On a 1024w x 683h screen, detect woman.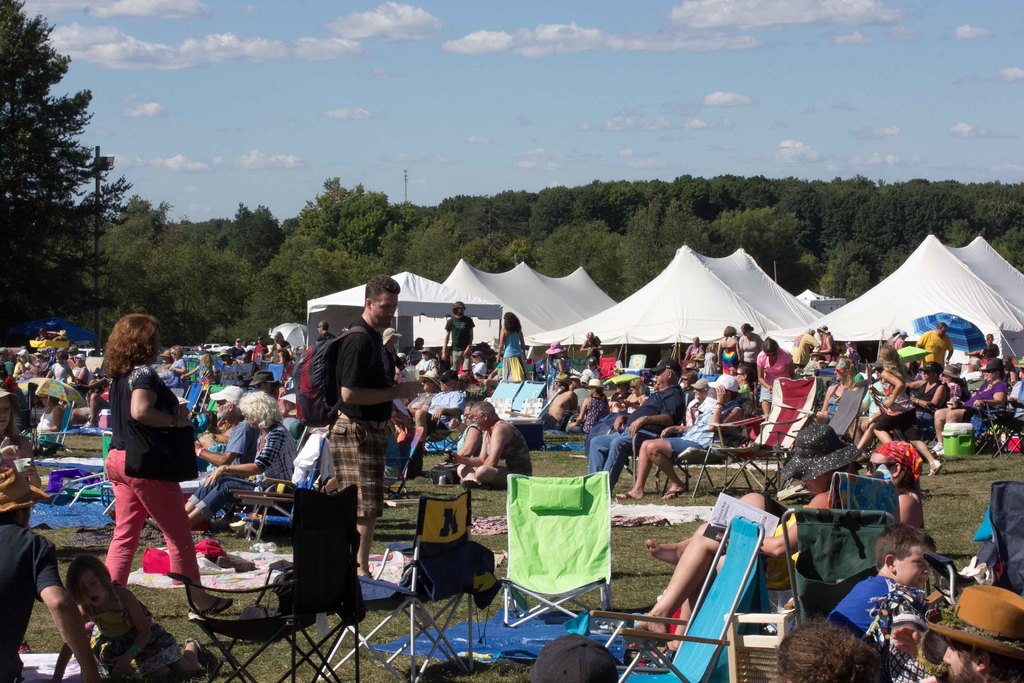
434 399 483 467.
